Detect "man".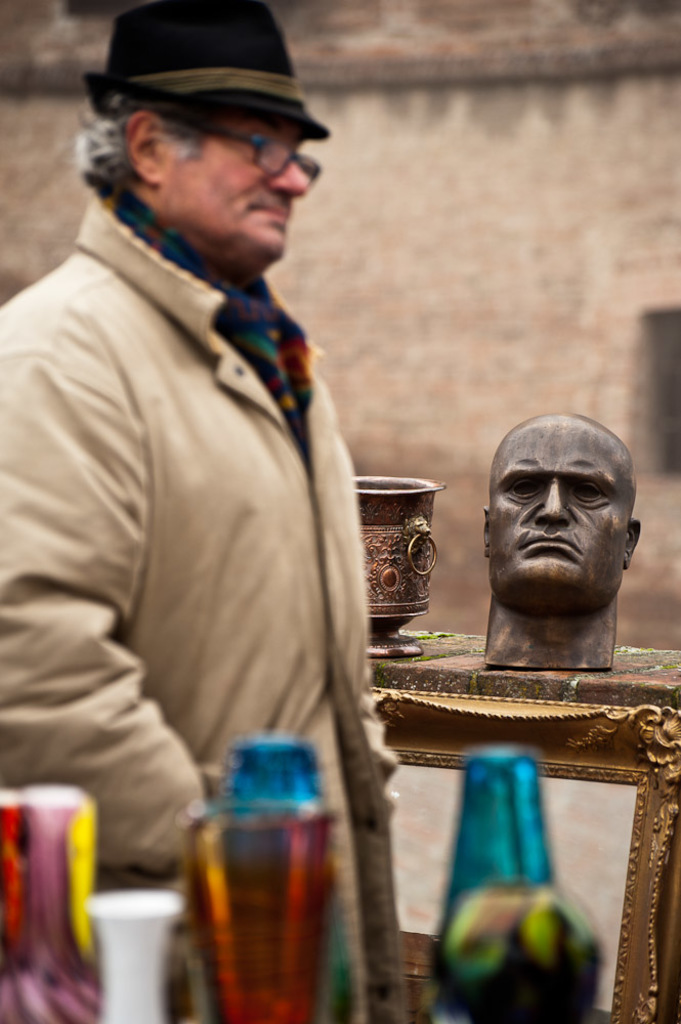
Detected at [0,9,436,1017].
